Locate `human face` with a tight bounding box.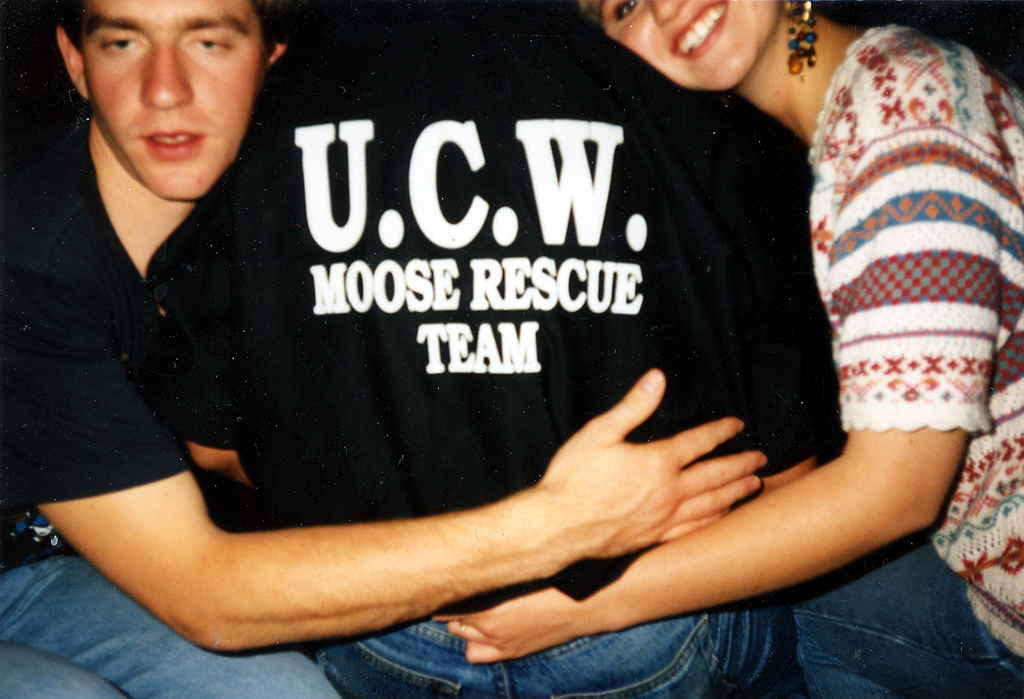
Rect(583, 0, 784, 86).
